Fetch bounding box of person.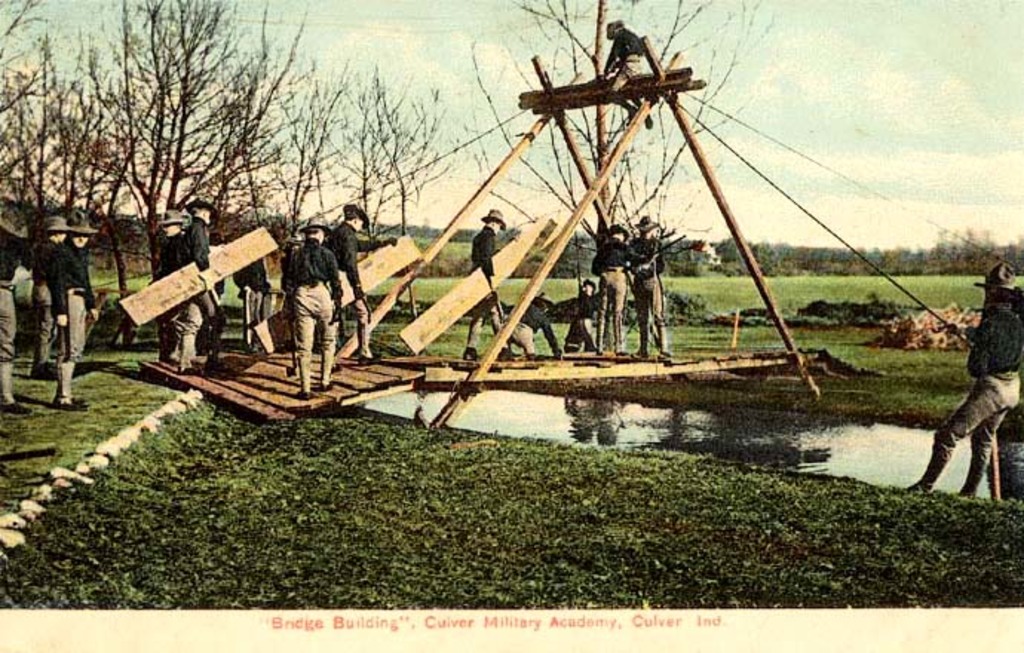
Bbox: {"left": 153, "top": 206, "right": 184, "bottom": 365}.
